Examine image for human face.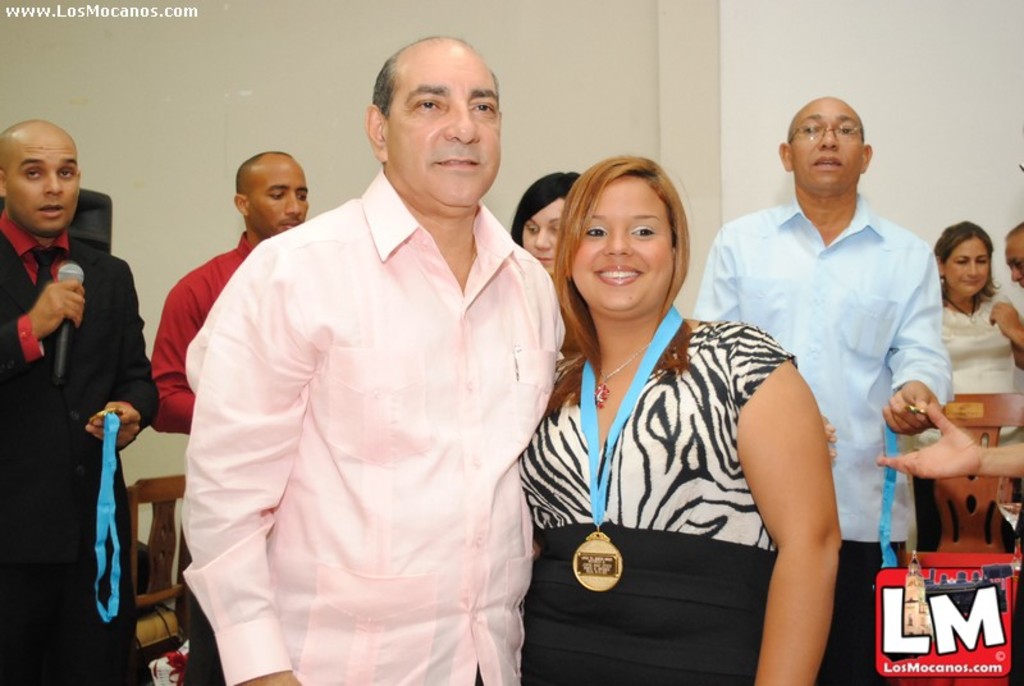
Examination result: [left=788, top=109, right=869, bottom=197].
